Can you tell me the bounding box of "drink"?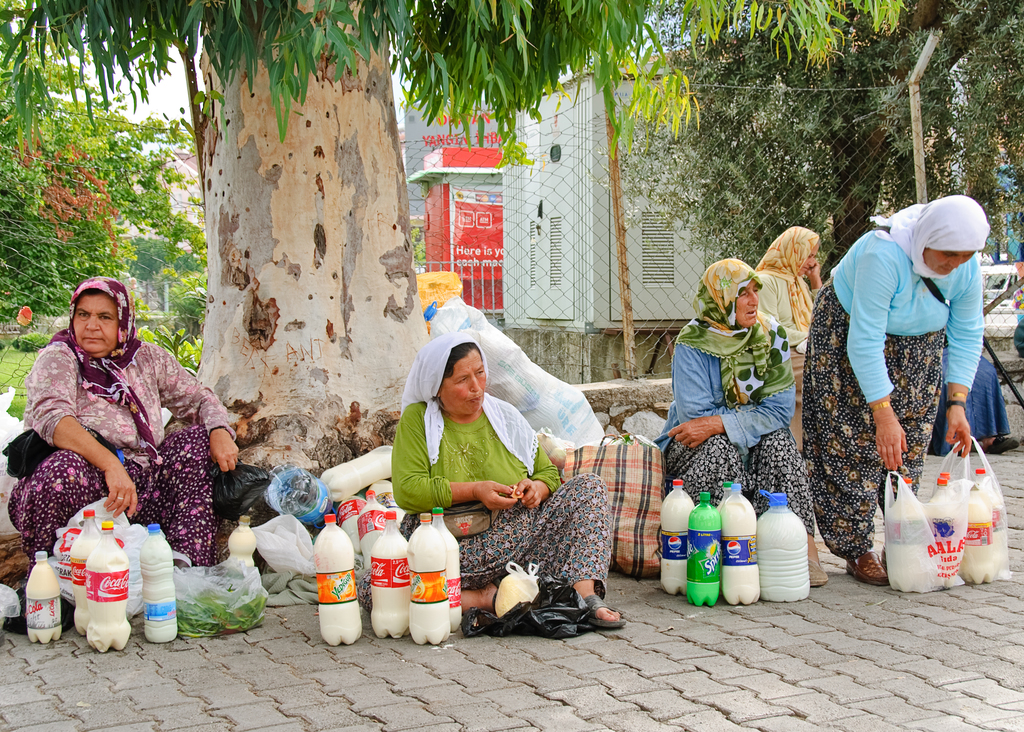
(140,522,179,644).
